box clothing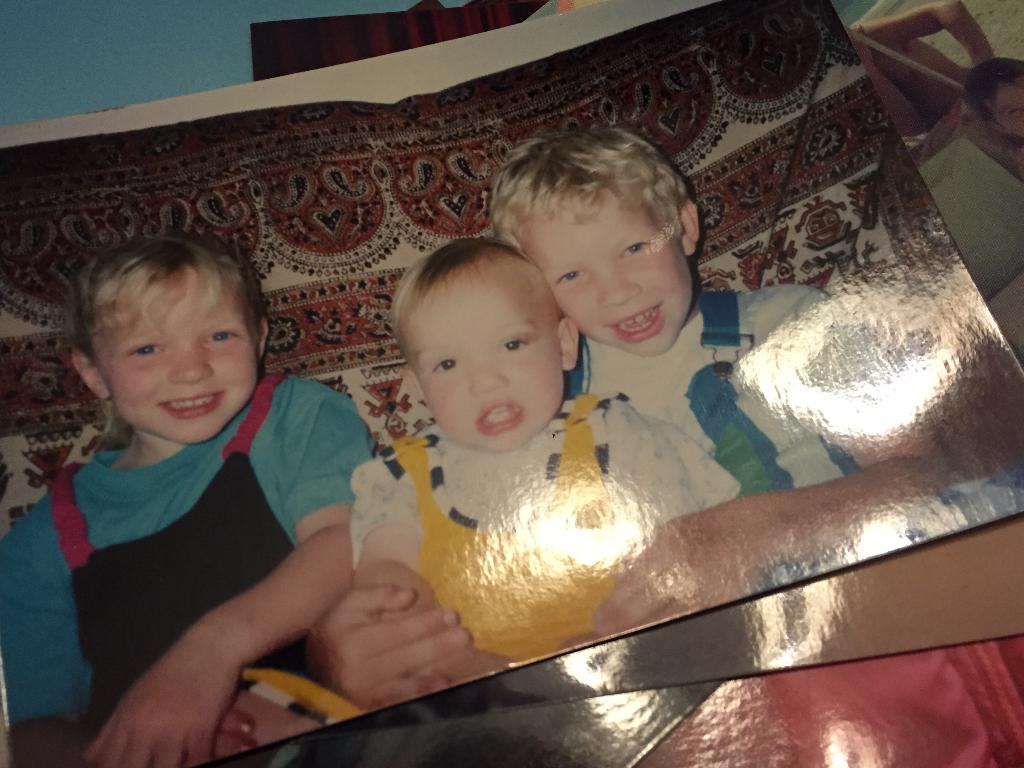
x1=355 y1=396 x2=740 y2=596
